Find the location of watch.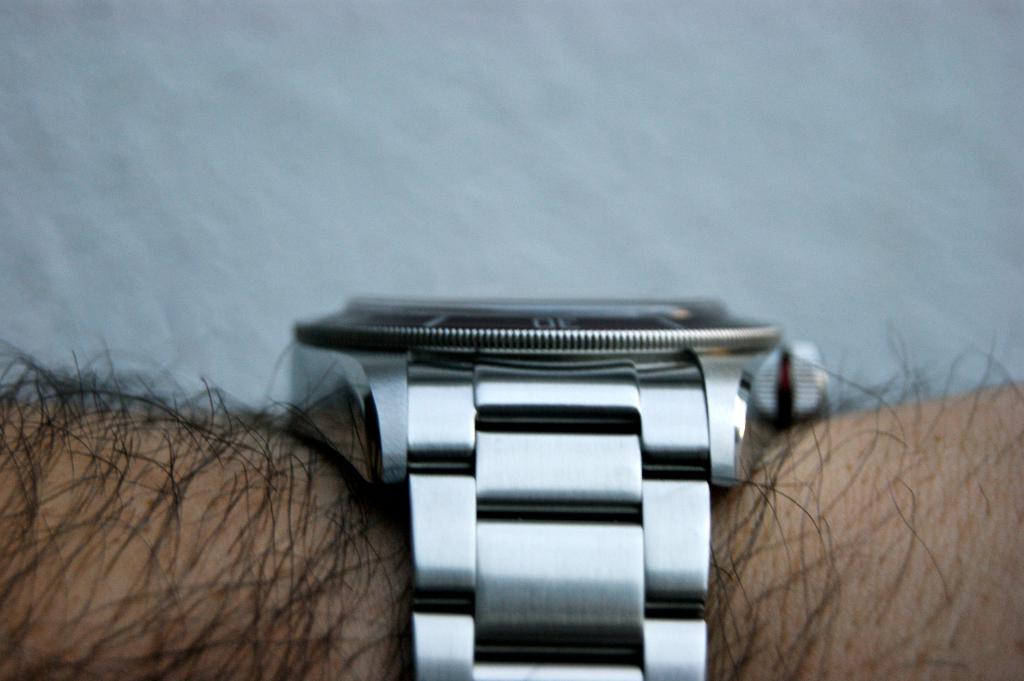
Location: bbox=[275, 294, 837, 680].
